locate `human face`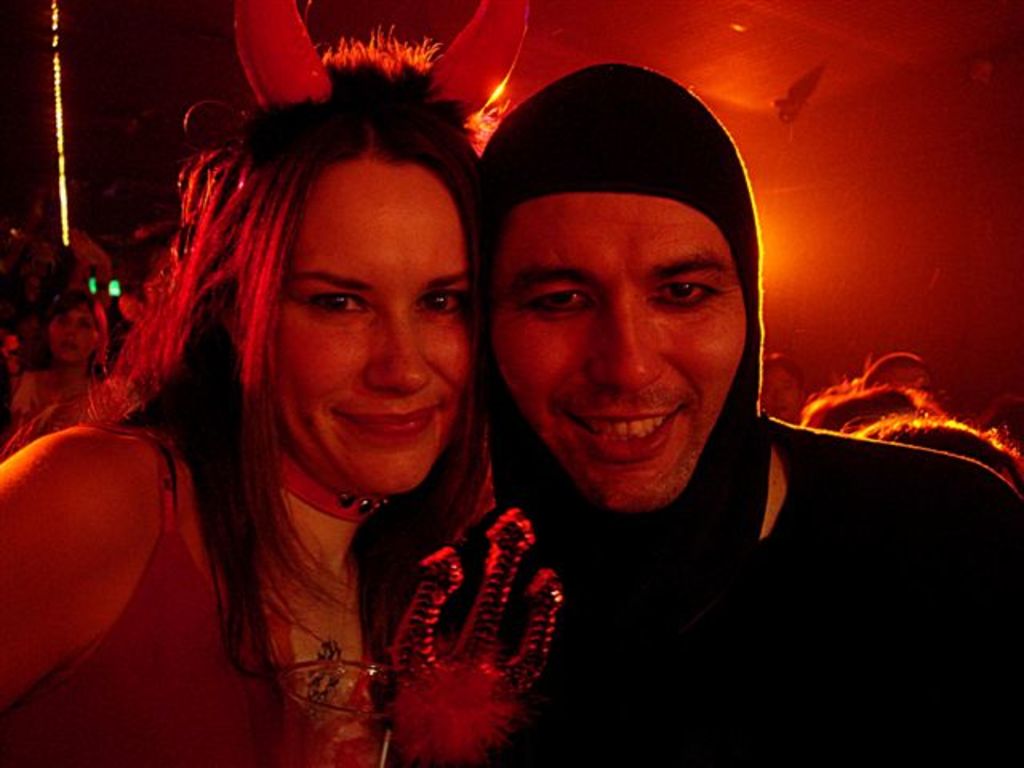
BBox(267, 154, 472, 494)
